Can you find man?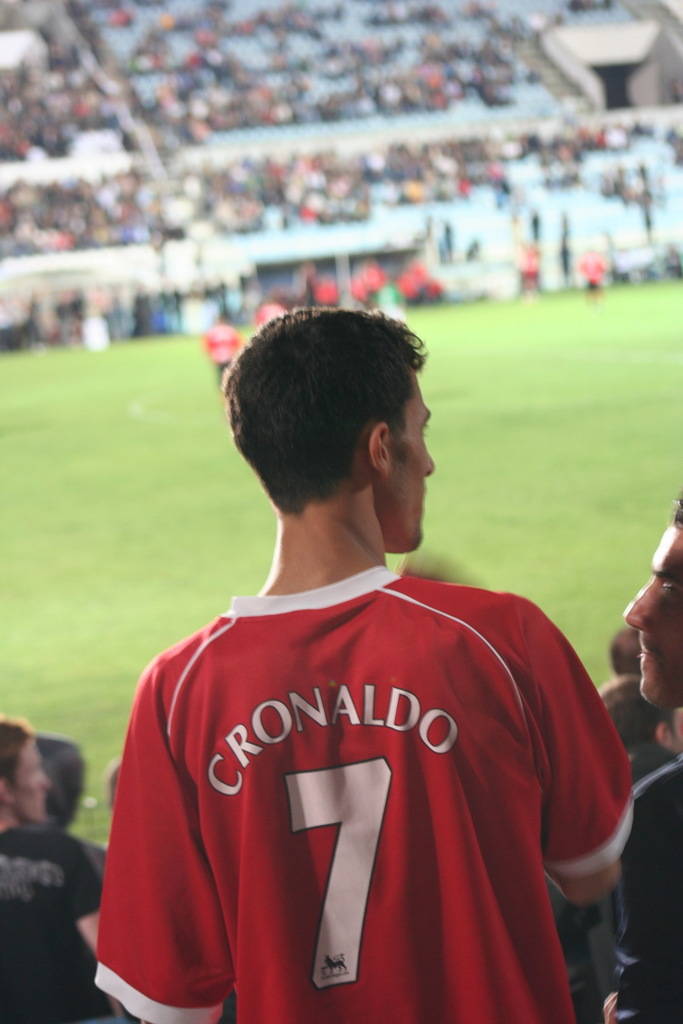
Yes, bounding box: [595,627,647,717].
